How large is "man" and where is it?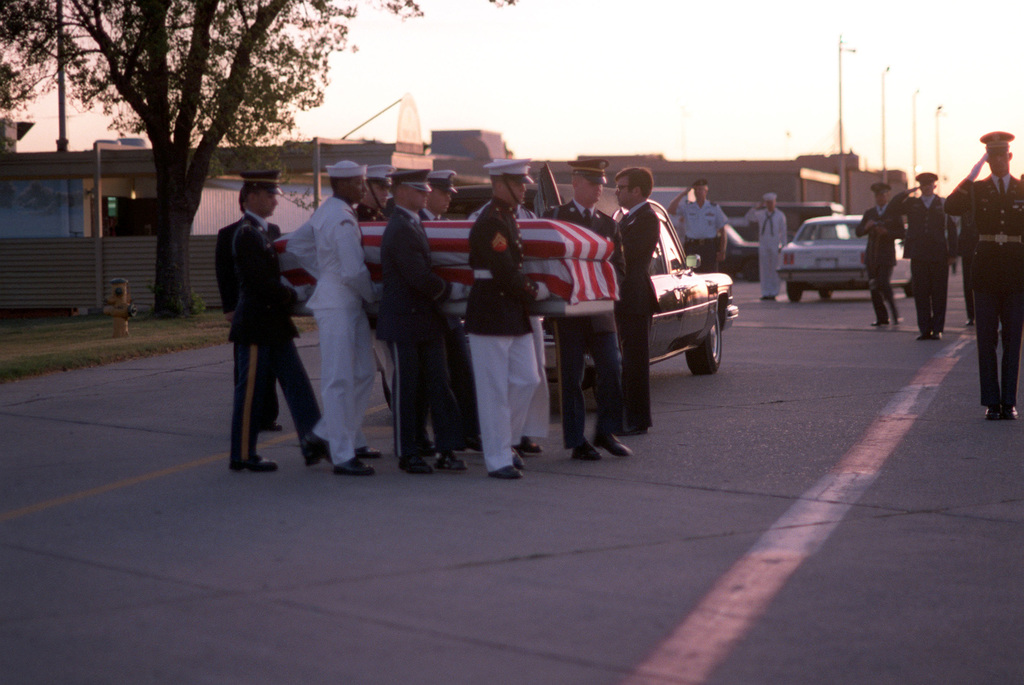
Bounding box: bbox=[671, 182, 729, 271].
